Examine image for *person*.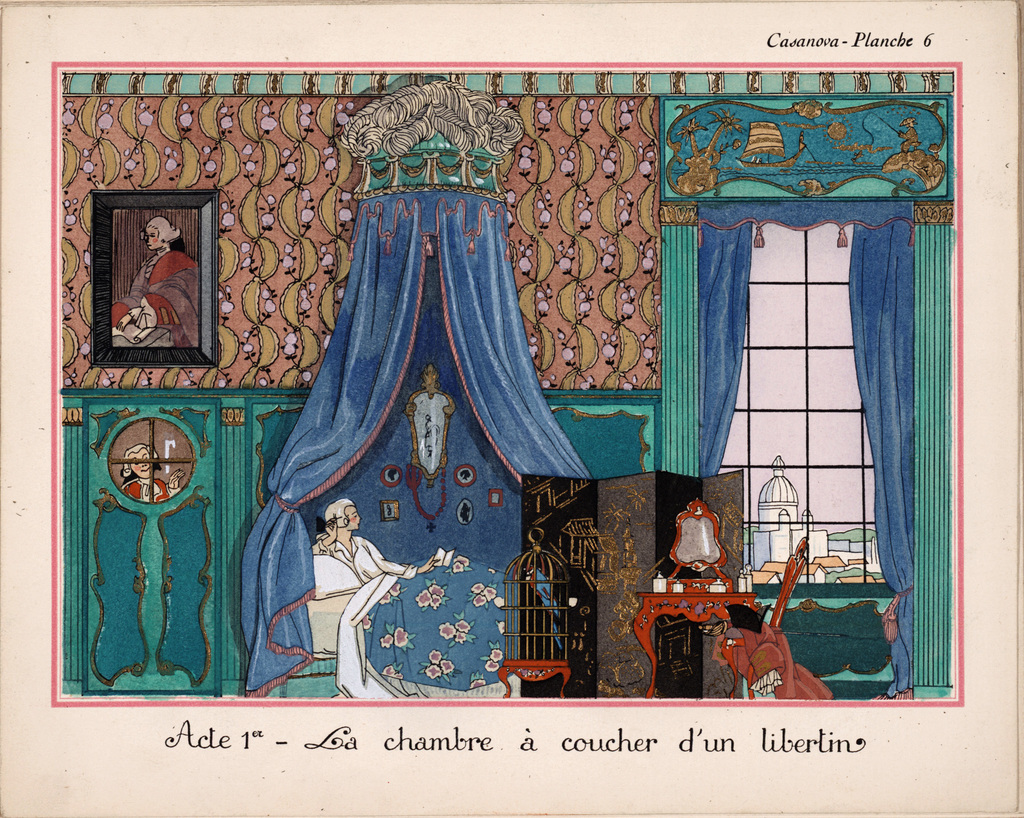
Examination result: <region>121, 442, 186, 501</region>.
